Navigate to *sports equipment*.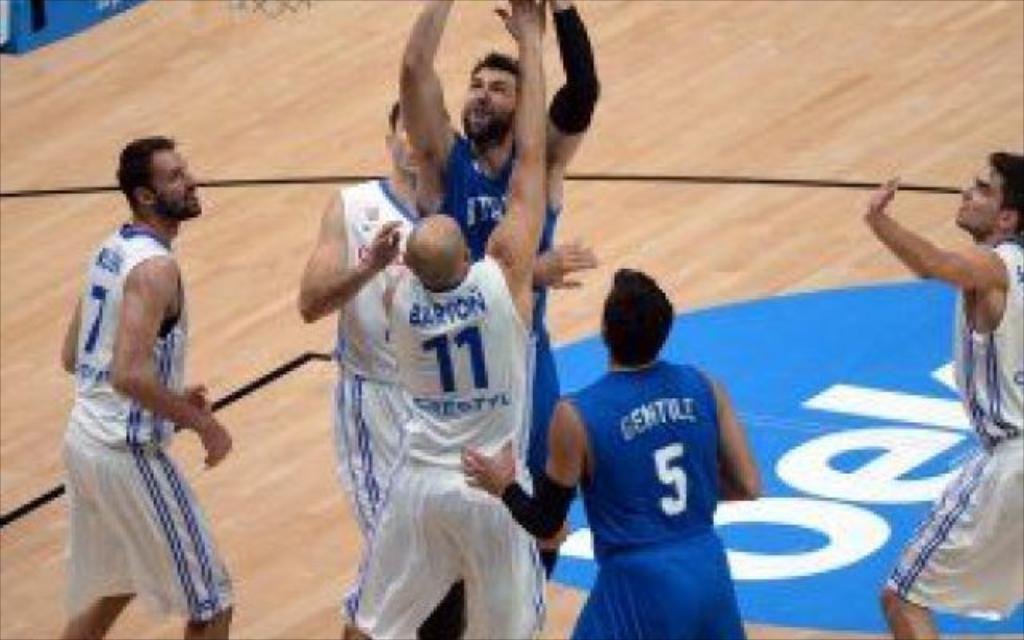
Navigation target: select_region(389, 269, 533, 475).
